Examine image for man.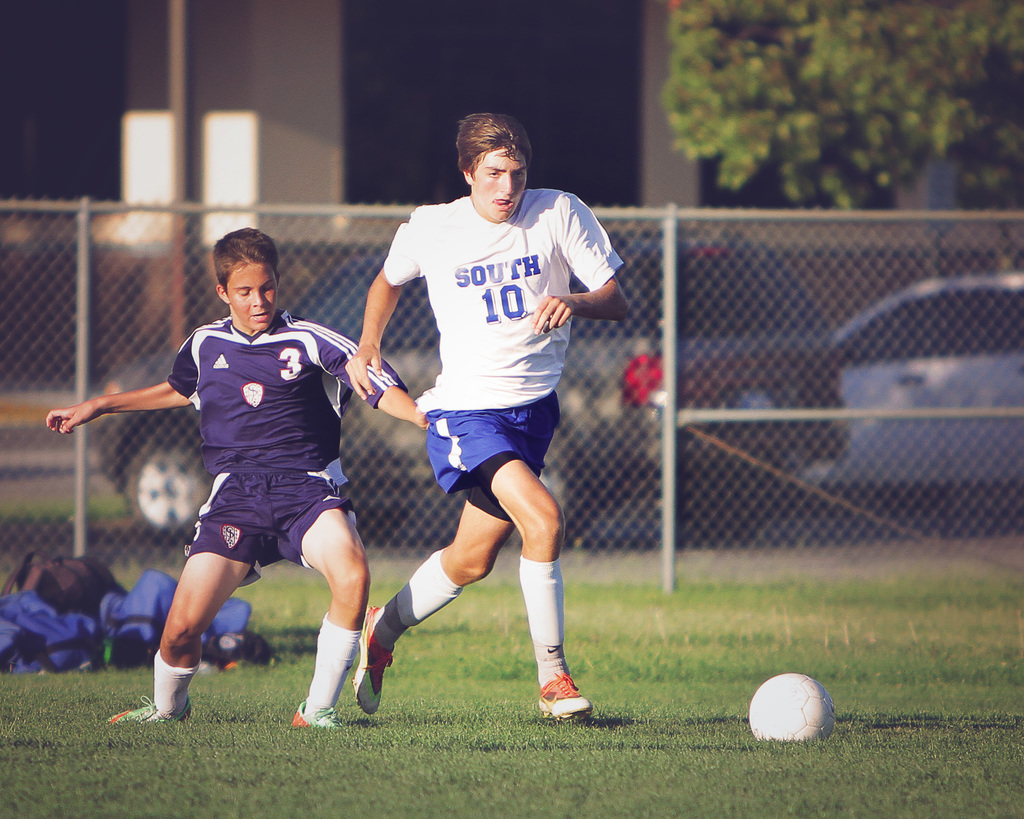
Examination result: crop(336, 121, 620, 734).
